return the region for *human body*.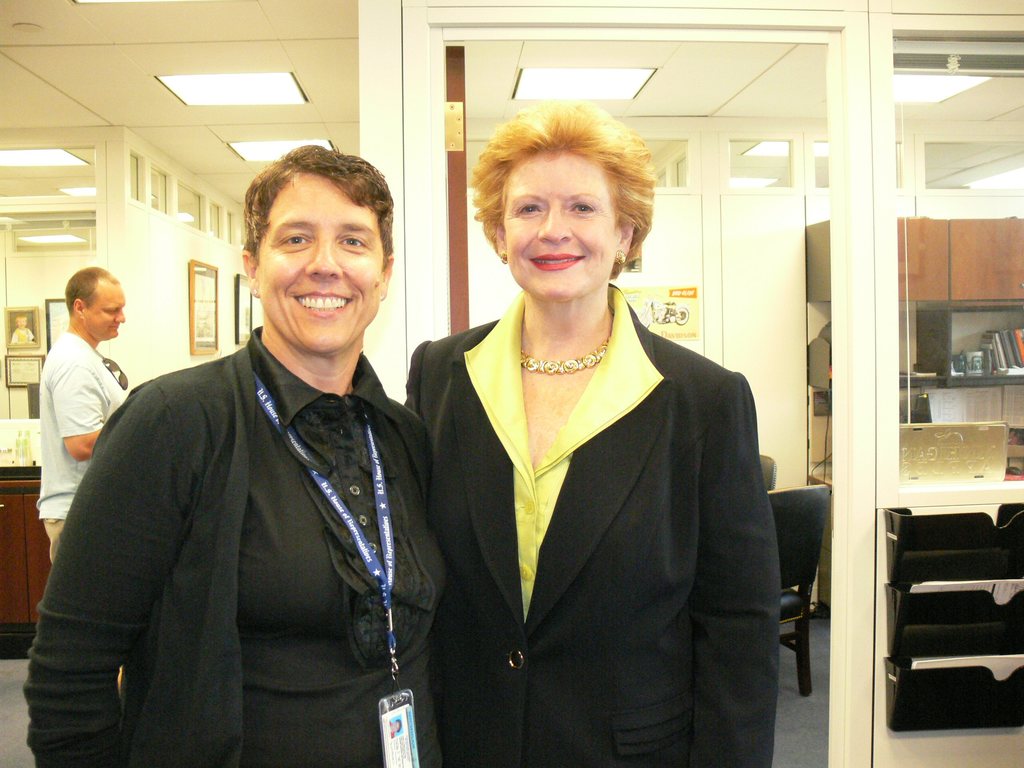
36/333/144/561.
